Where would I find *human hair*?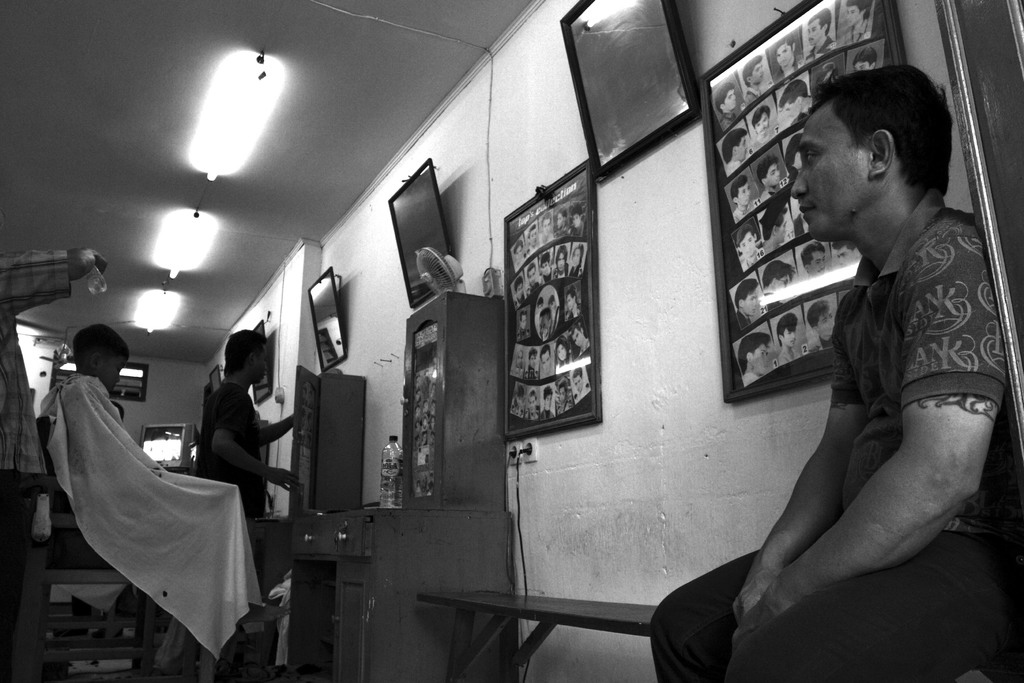
At {"x1": 223, "y1": 331, "x2": 262, "y2": 374}.
